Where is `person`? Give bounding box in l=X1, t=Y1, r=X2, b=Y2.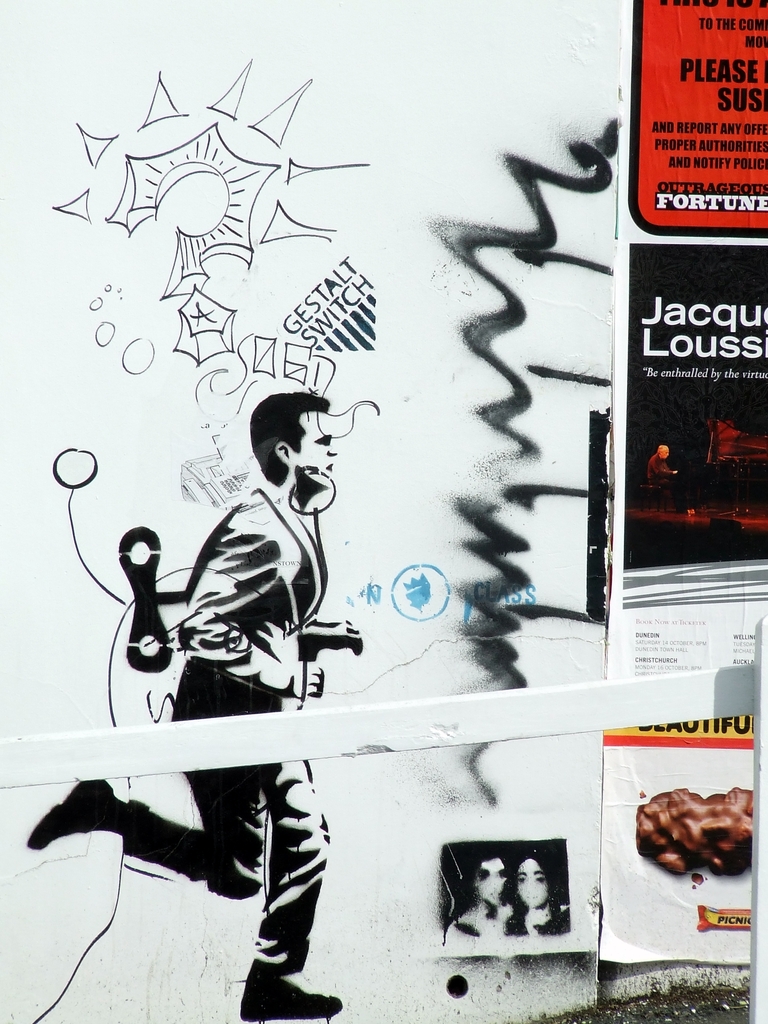
l=21, t=388, r=367, b=1023.
